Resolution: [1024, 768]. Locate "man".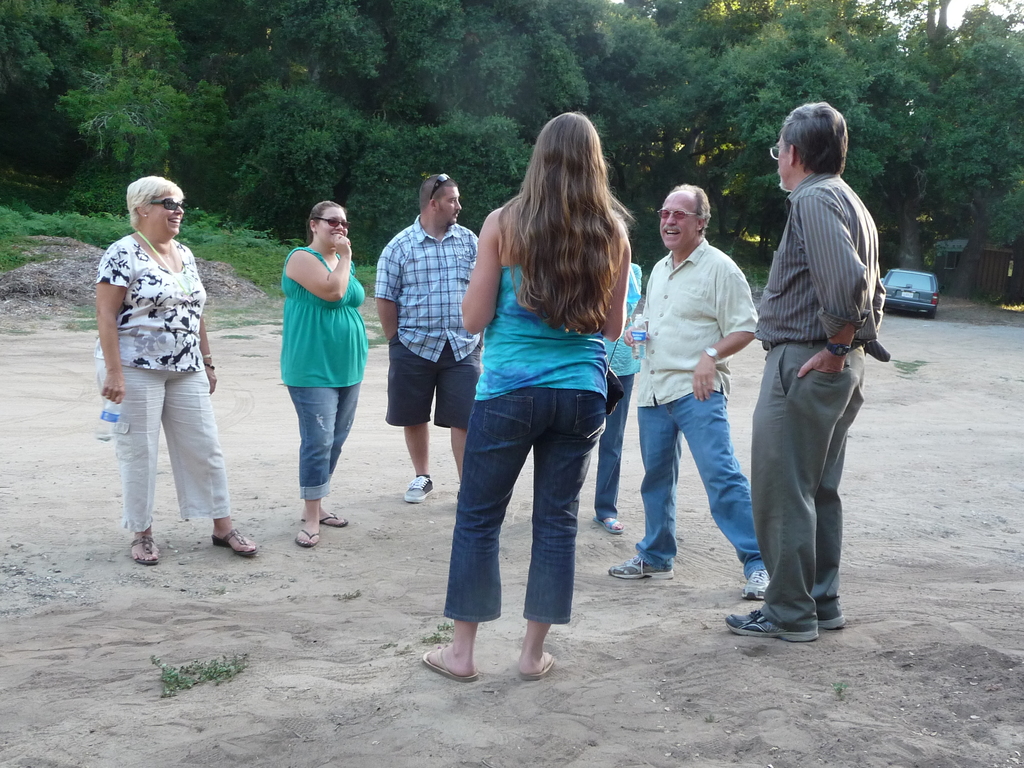
Rect(609, 183, 764, 598).
